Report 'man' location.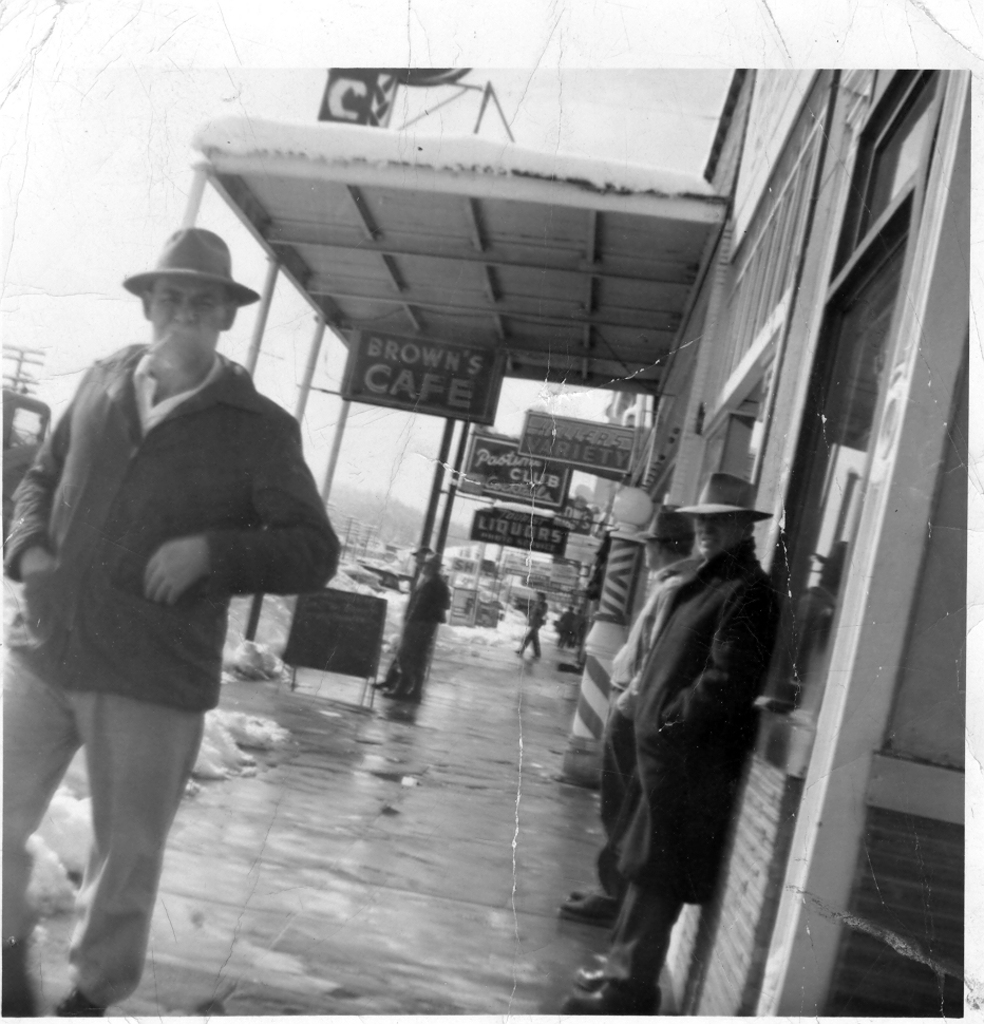
Report: Rect(552, 497, 703, 917).
